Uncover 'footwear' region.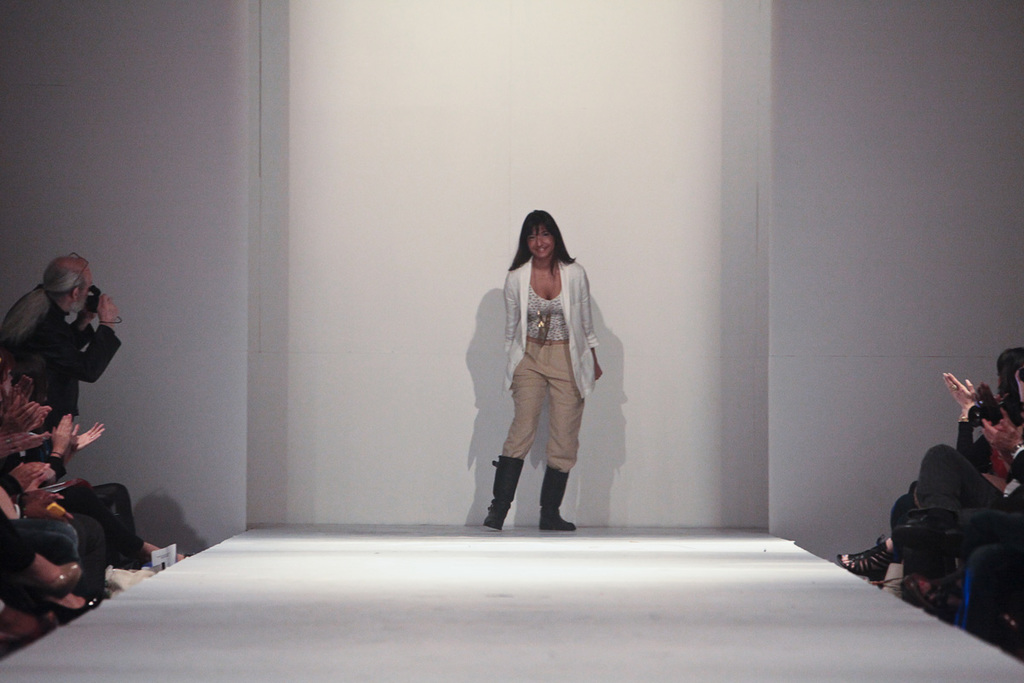
Uncovered: pyautogui.locateOnScreen(481, 451, 525, 532).
